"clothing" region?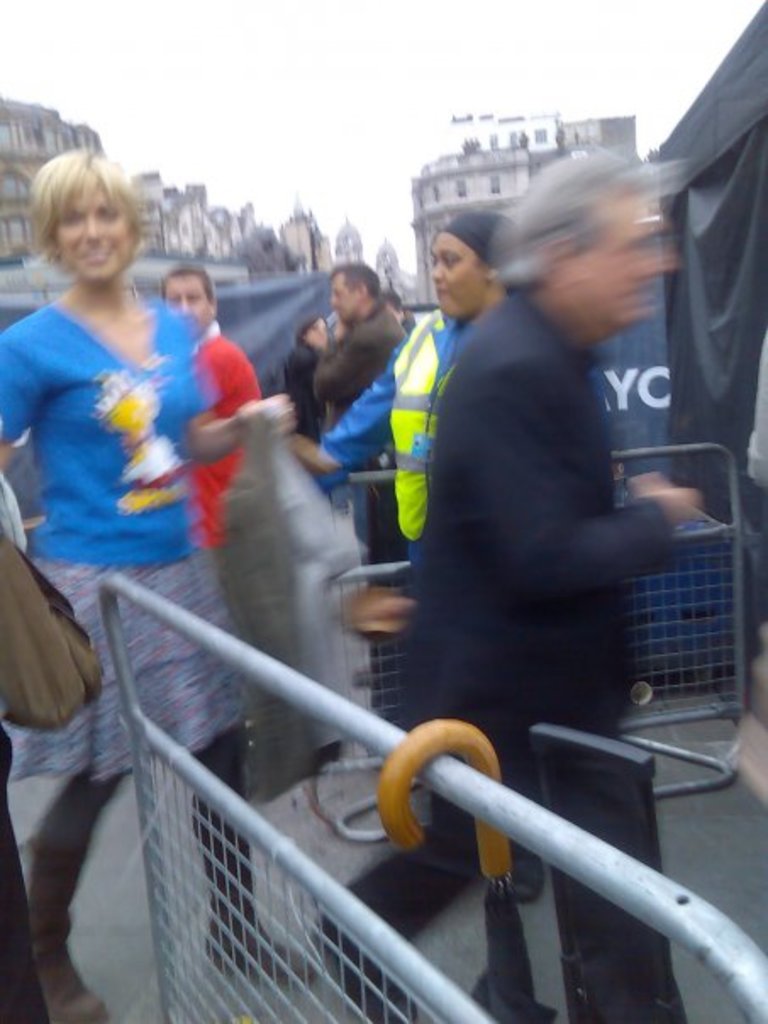
[left=375, top=219, right=721, bottom=748]
